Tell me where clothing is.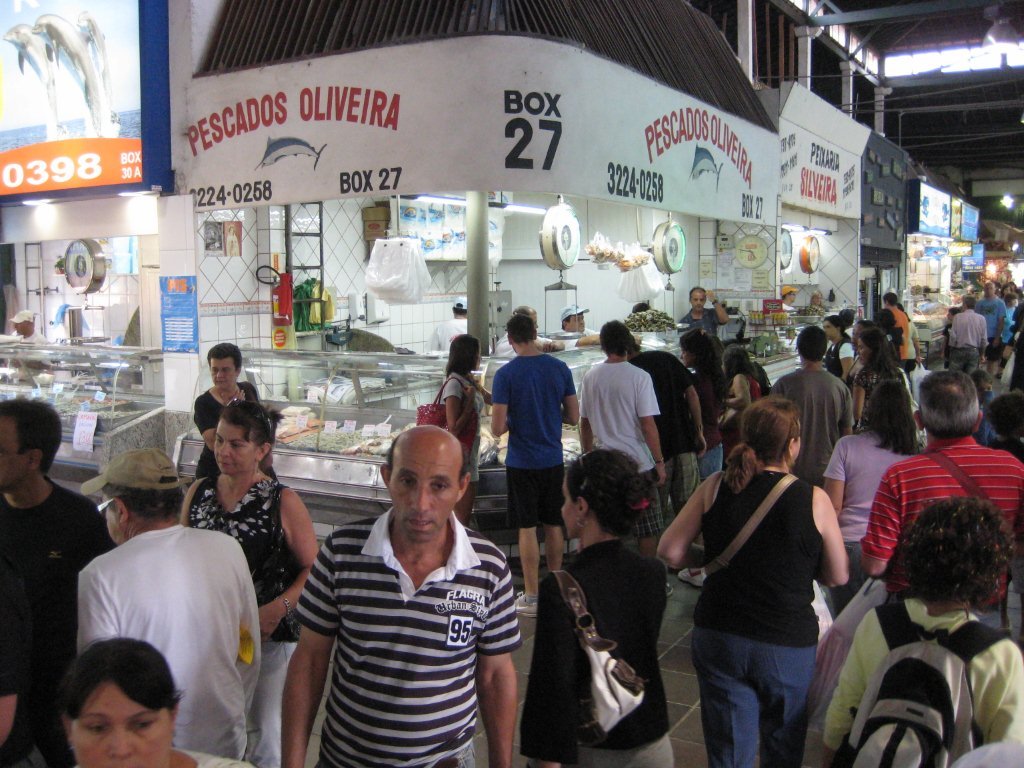
clothing is at detection(678, 307, 716, 349).
